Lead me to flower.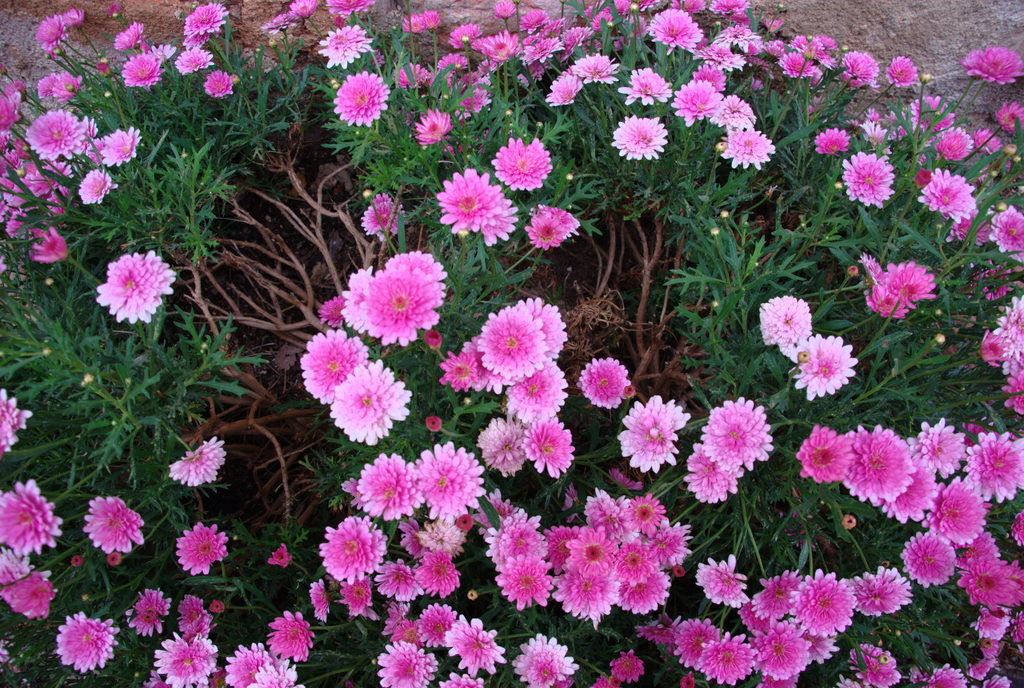
Lead to (left=180, top=595, right=207, bottom=639).
